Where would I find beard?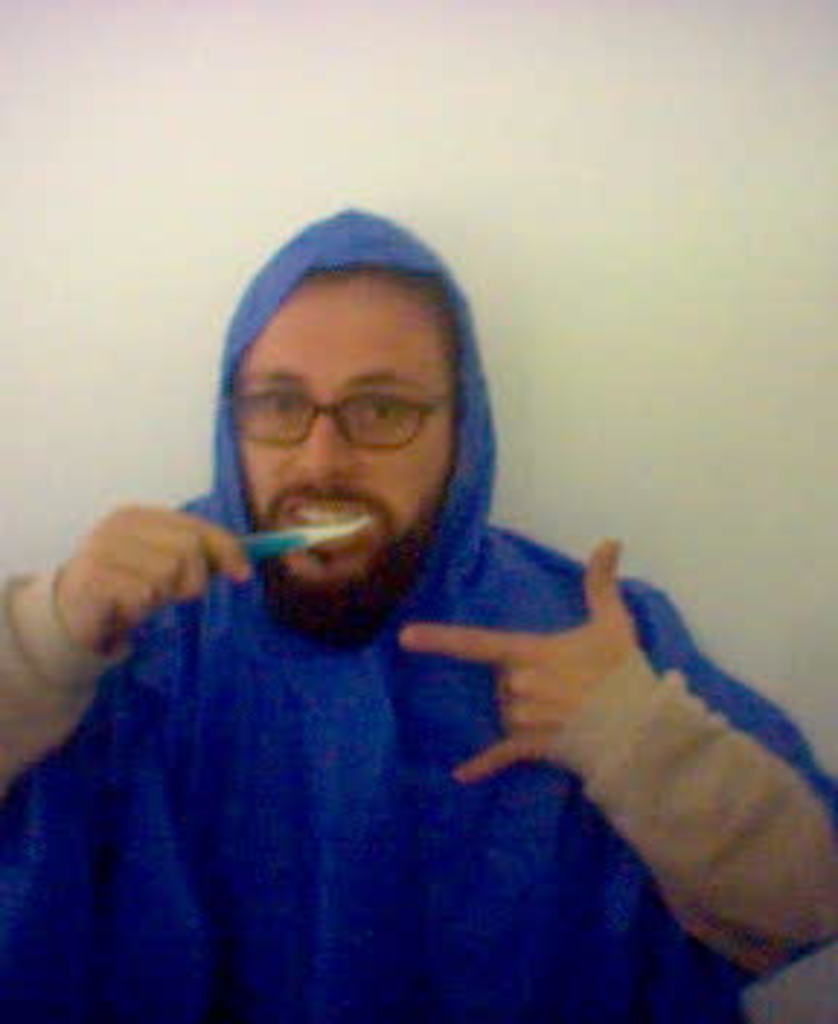
At [x1=259, y1=515, x2=428, y2=631].
